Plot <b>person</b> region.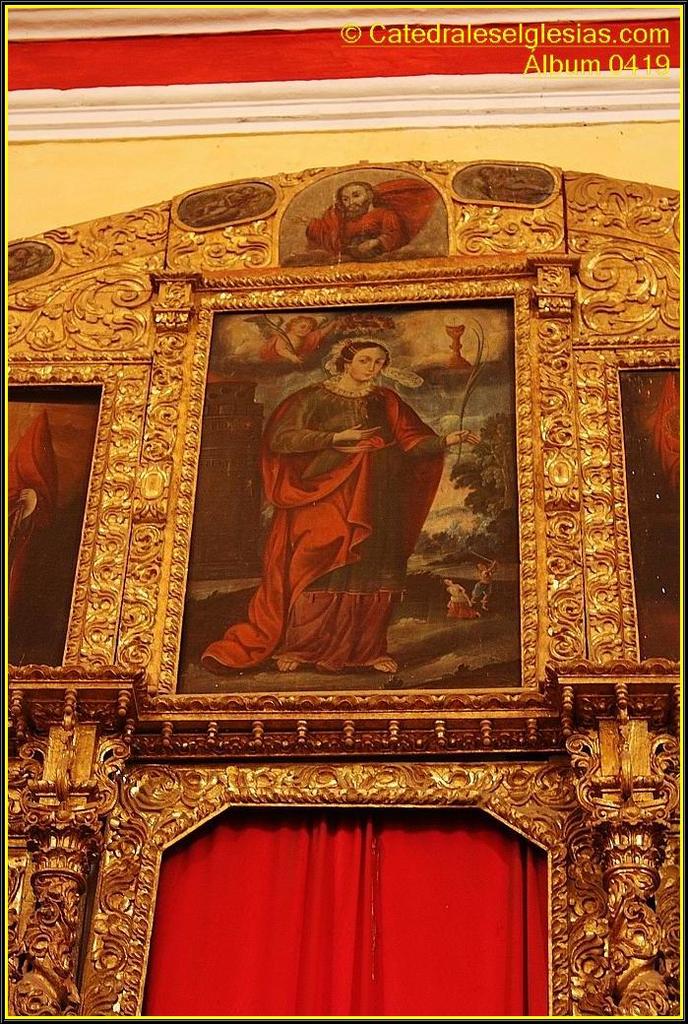
Plotted at 288,170,439,261.
